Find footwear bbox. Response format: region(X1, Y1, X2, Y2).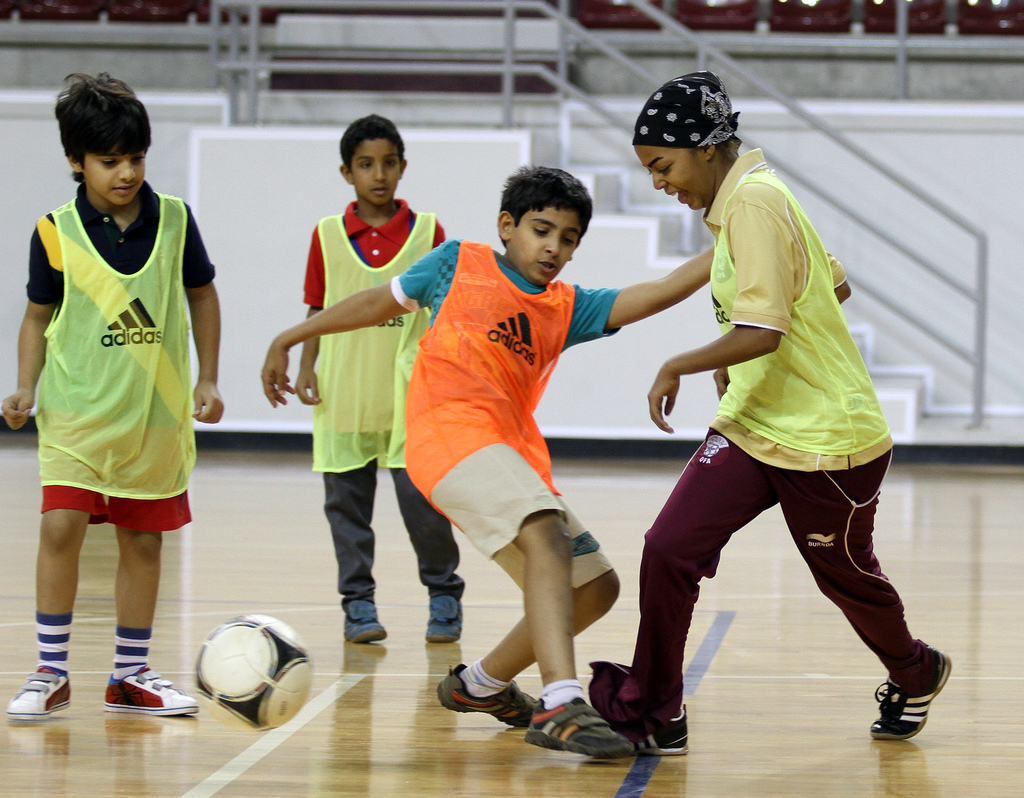
region(4, 671, 74, 723).
